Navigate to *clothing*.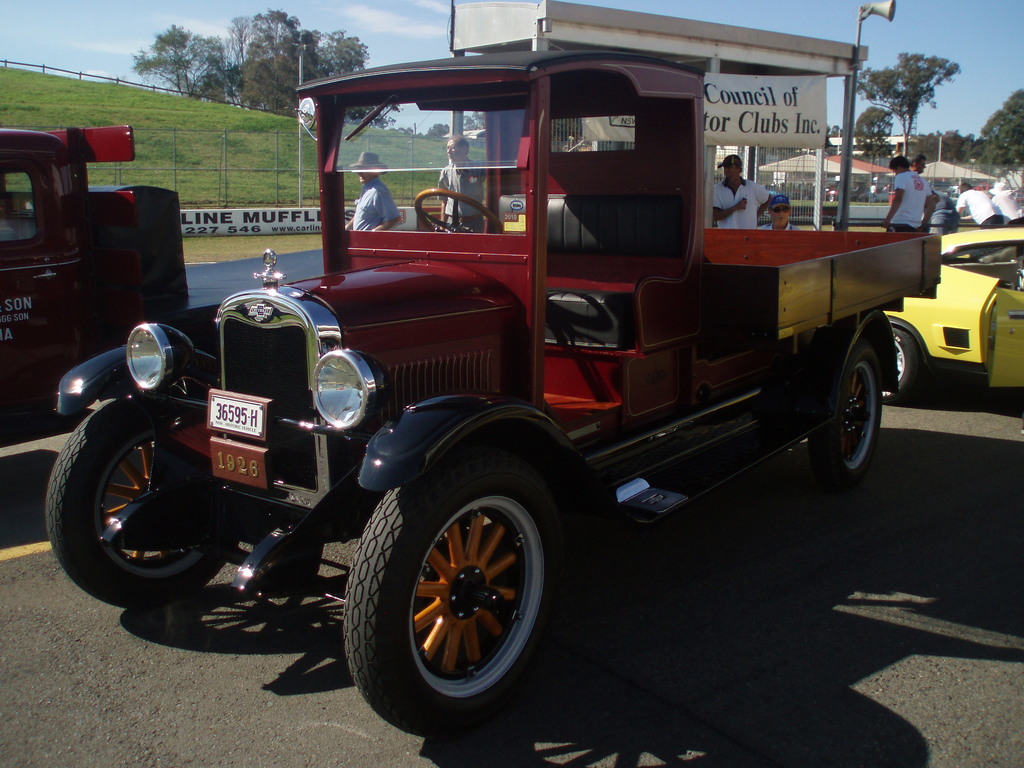
Navigation target: 957:186:1003:225.
